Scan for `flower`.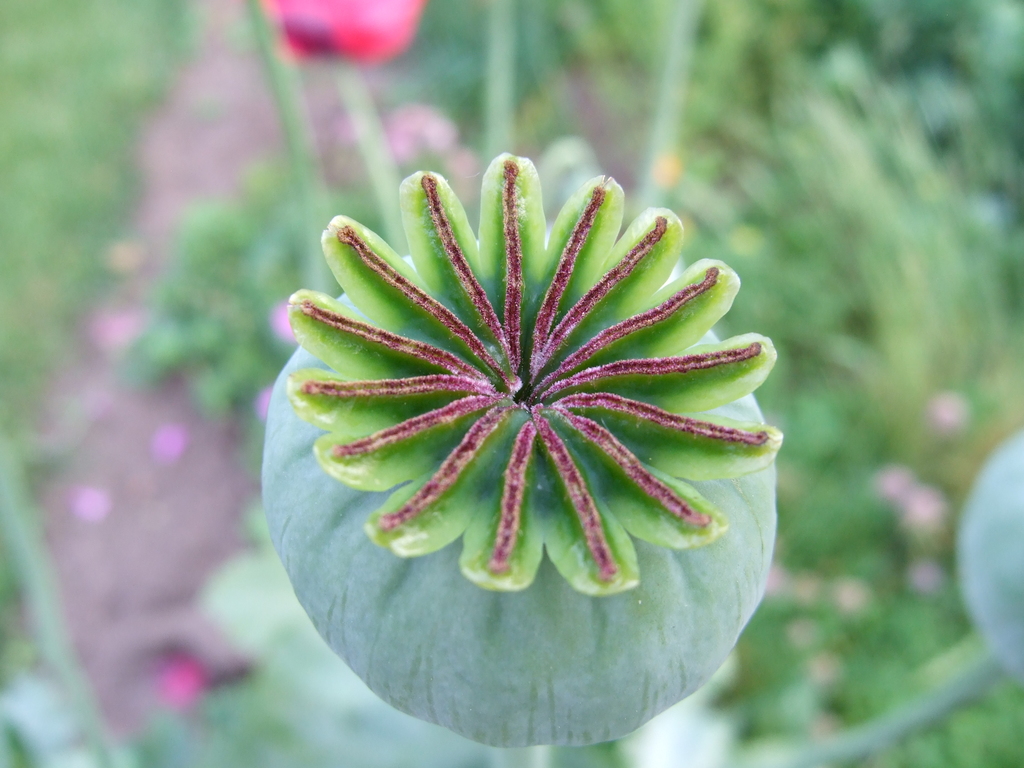
Scan result: [left=264, top=134, right=807, bottom=740].
